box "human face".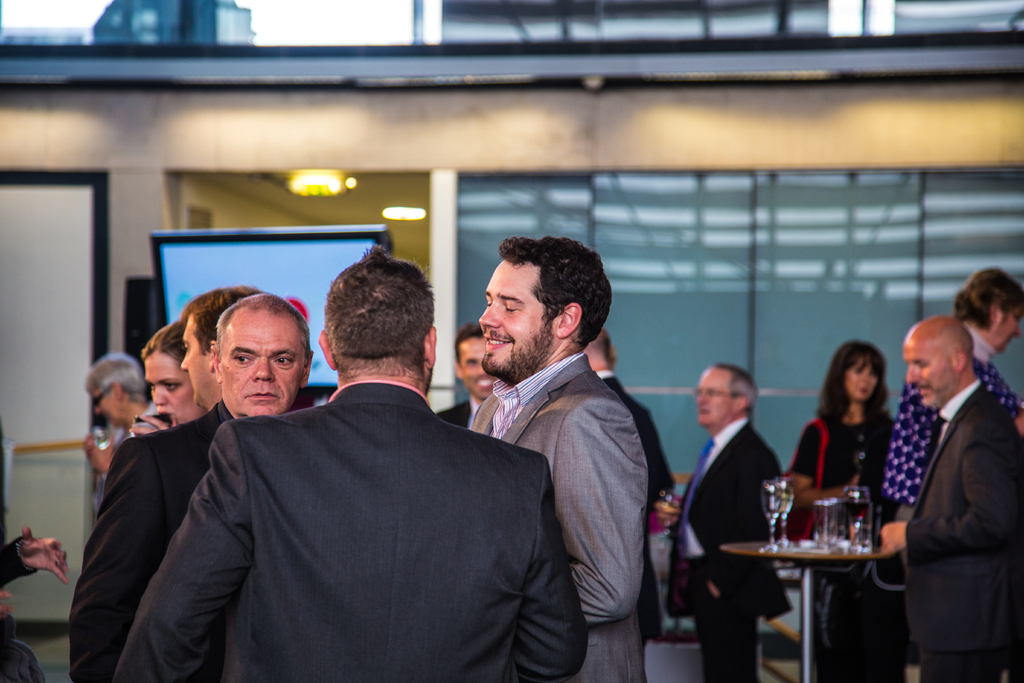
[x1=218, y1=315, x2=301, y2=416].
